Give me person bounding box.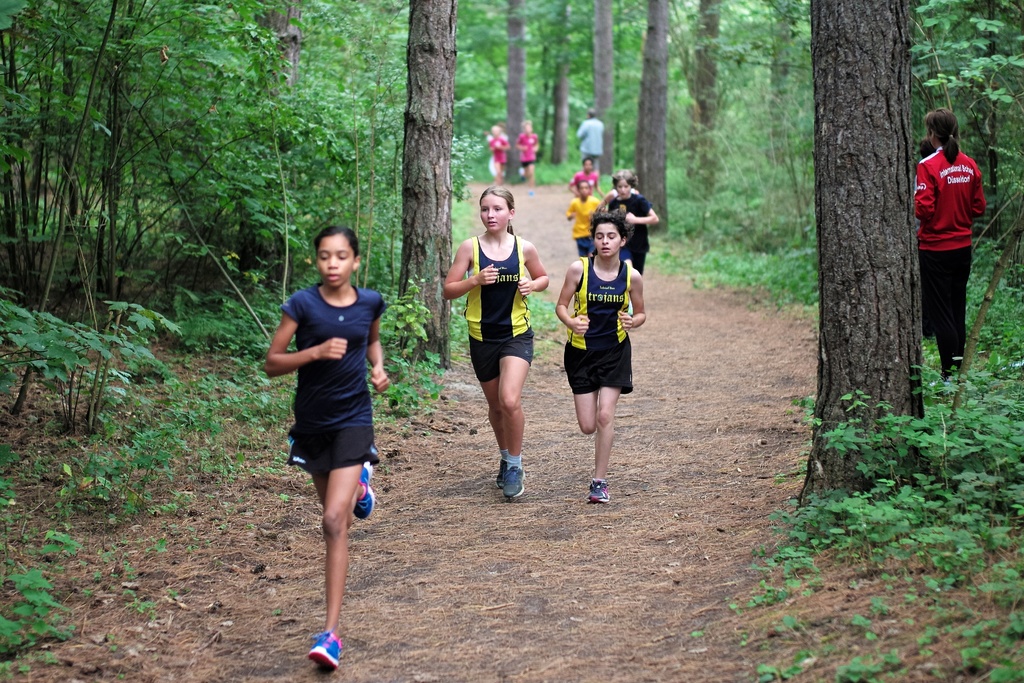
detection(264, 226, 388, 663).
